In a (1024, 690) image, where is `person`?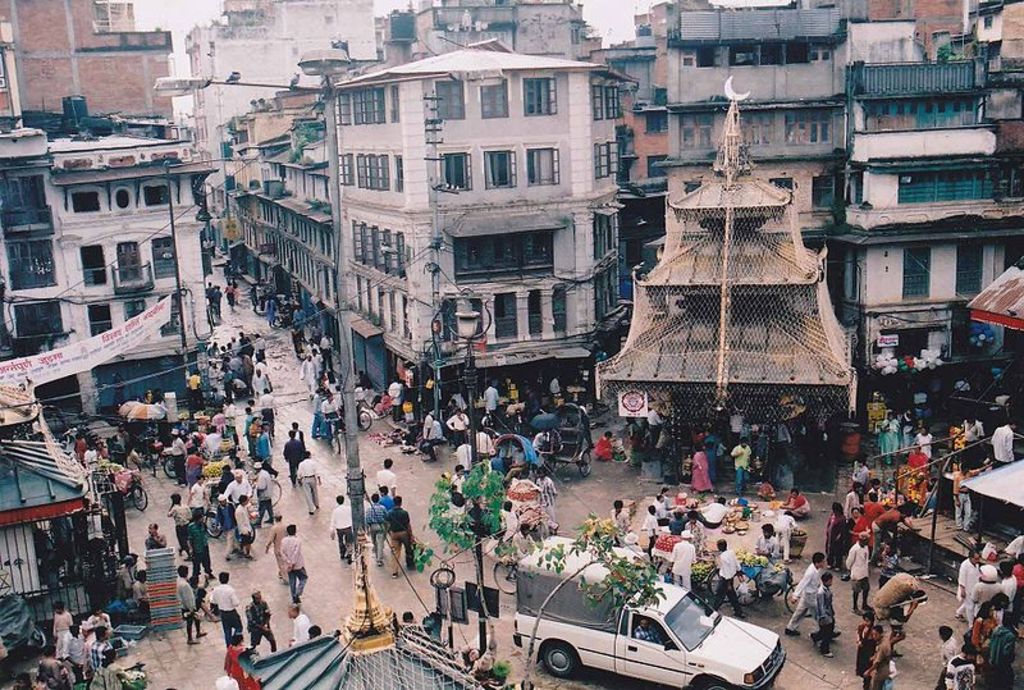
Rect(781, 490, 804, 515).
